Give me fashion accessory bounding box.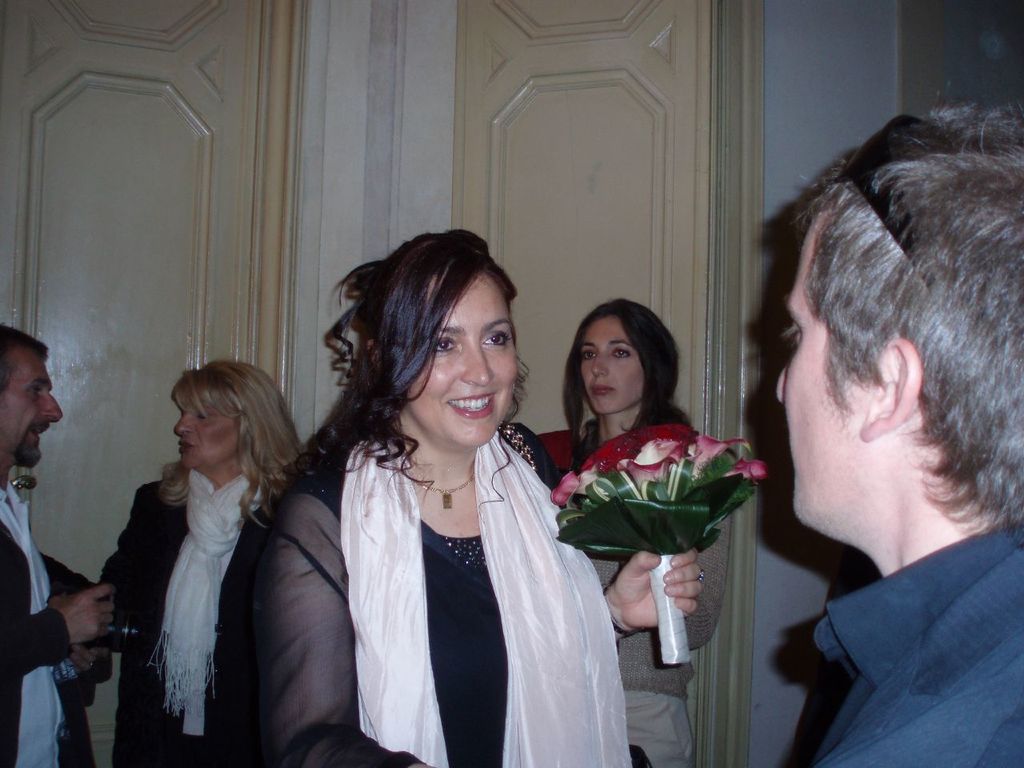
406, 454, 478, 510.
